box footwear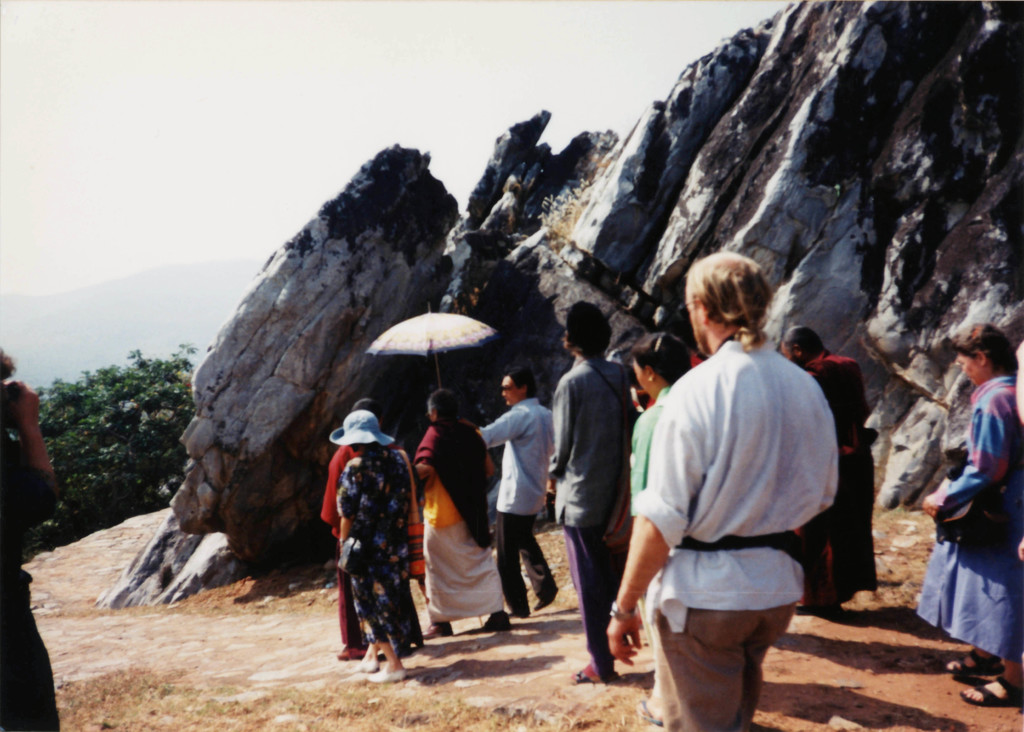
(left=414, top=628, right=452, bottom=640)
